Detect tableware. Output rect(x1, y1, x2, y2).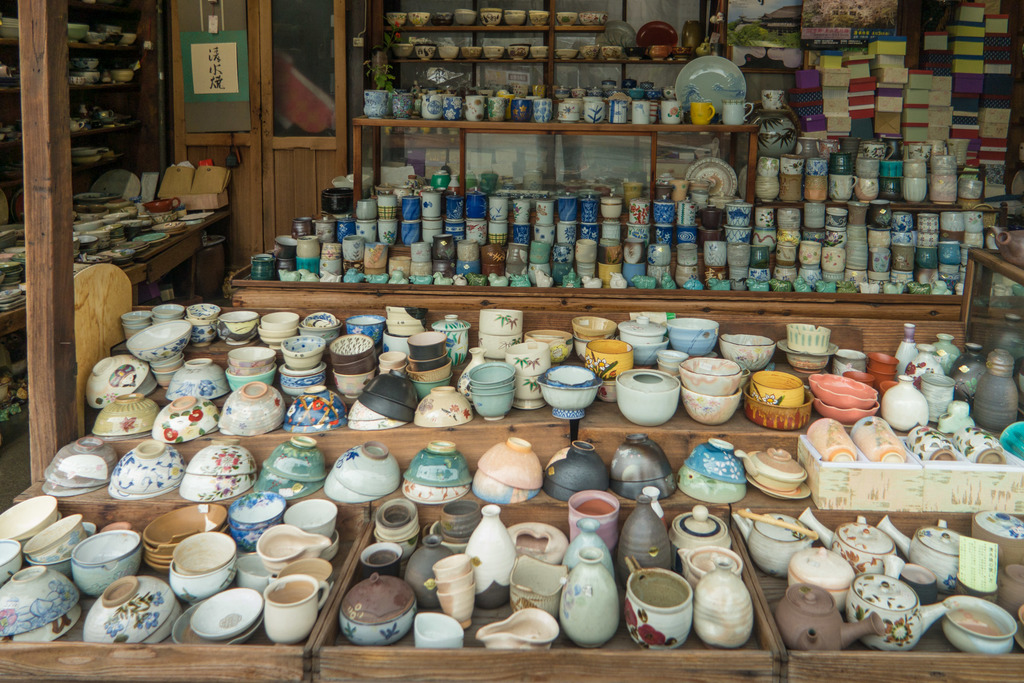
rect(0, 492, 58, 539).
